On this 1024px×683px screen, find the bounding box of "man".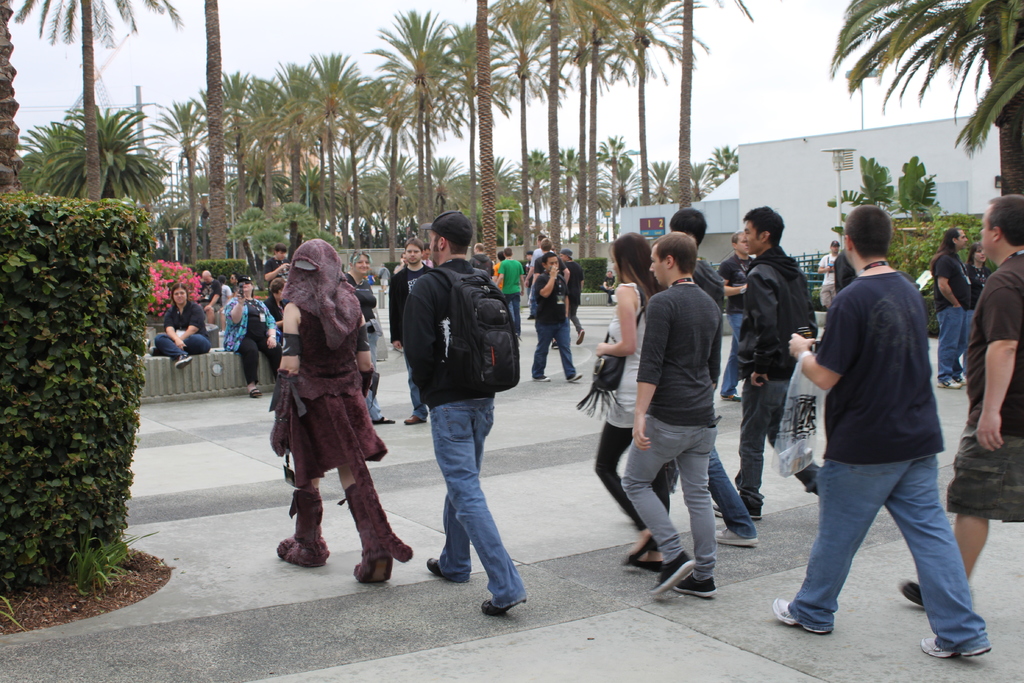
Bounding box: 907:191:1023:631.
